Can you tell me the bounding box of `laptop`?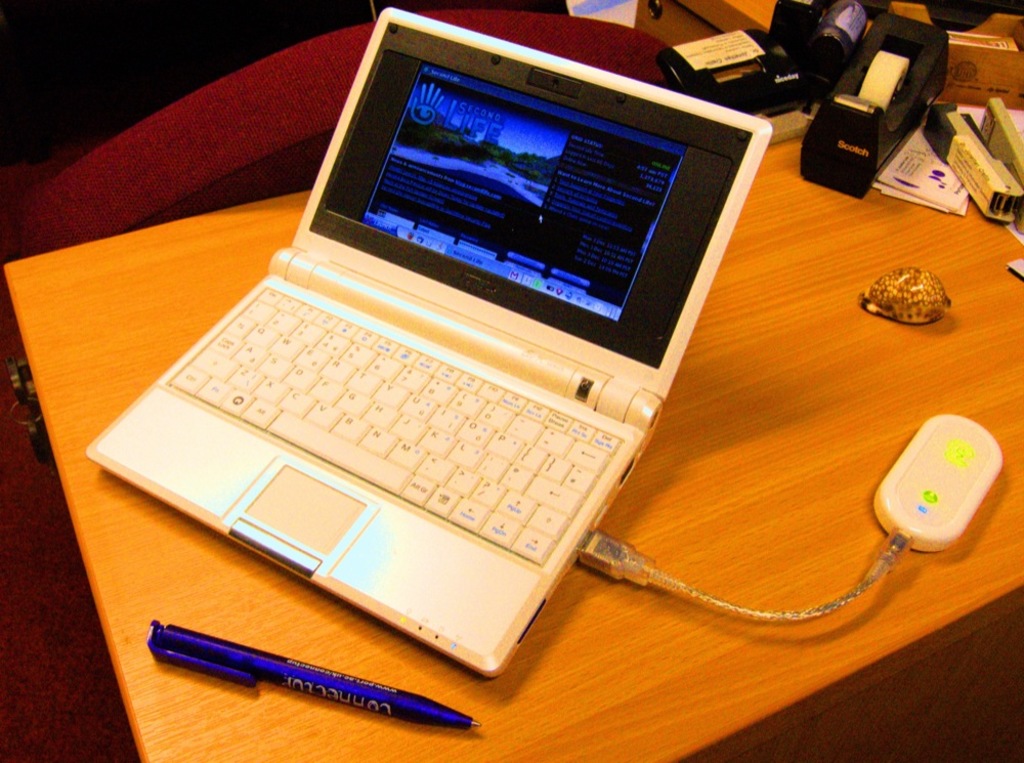
105,15,754,718.
